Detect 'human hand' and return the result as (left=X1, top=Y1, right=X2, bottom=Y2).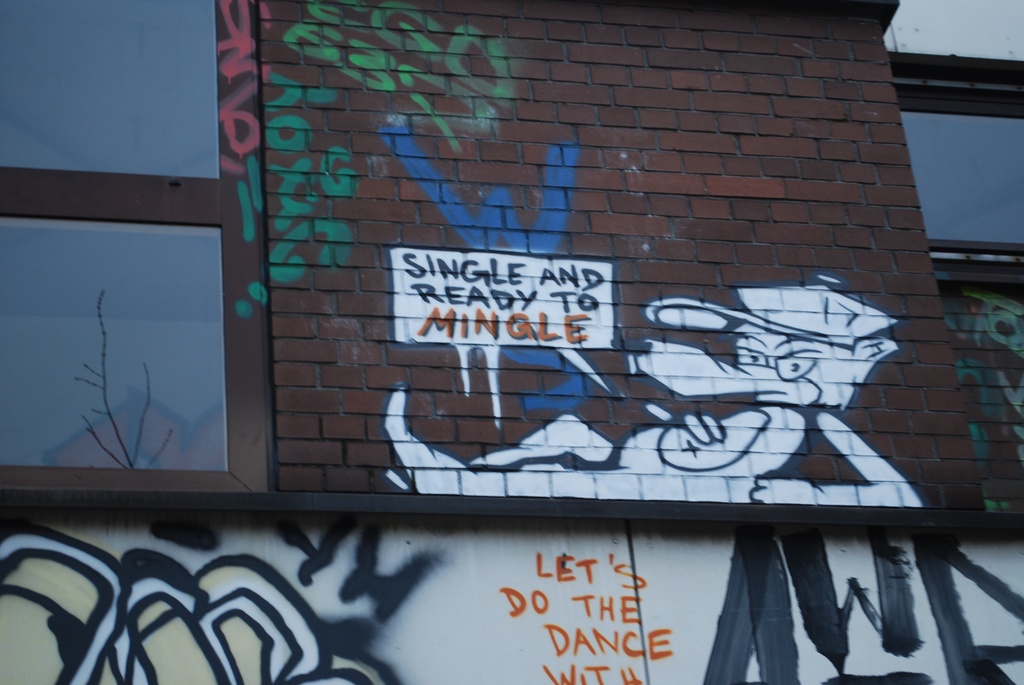
(left=751, top=476, right=819, bottom=505).
